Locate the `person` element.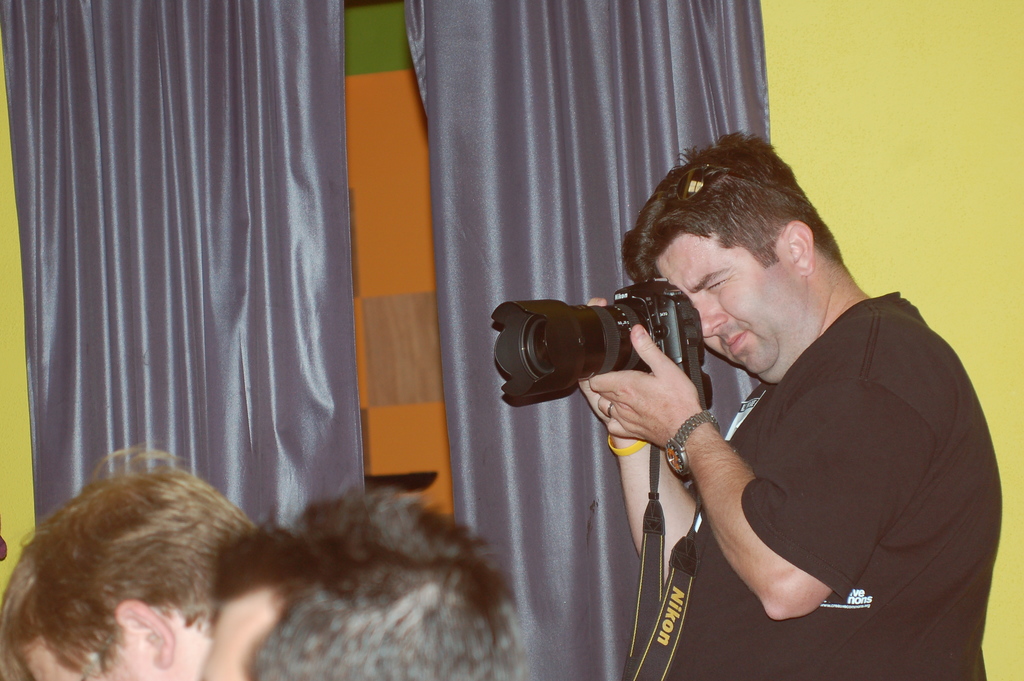
Element bbox: 195,485,525,680.
